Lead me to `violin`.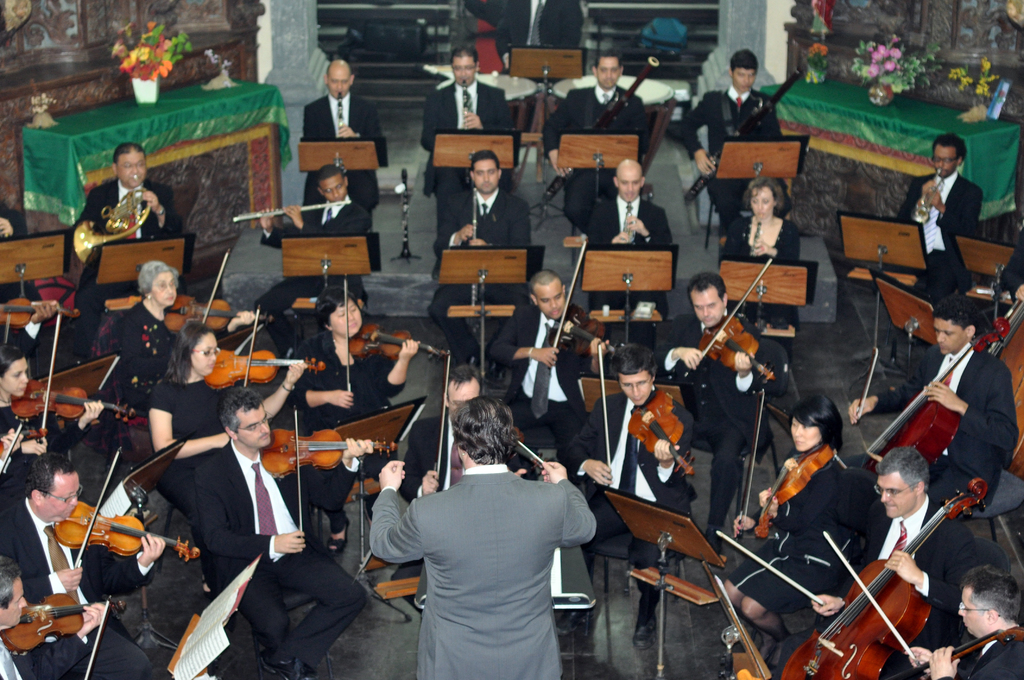
Lead to {"left": 819, "top": 528, "right": 1023, "bottom": 679}.
